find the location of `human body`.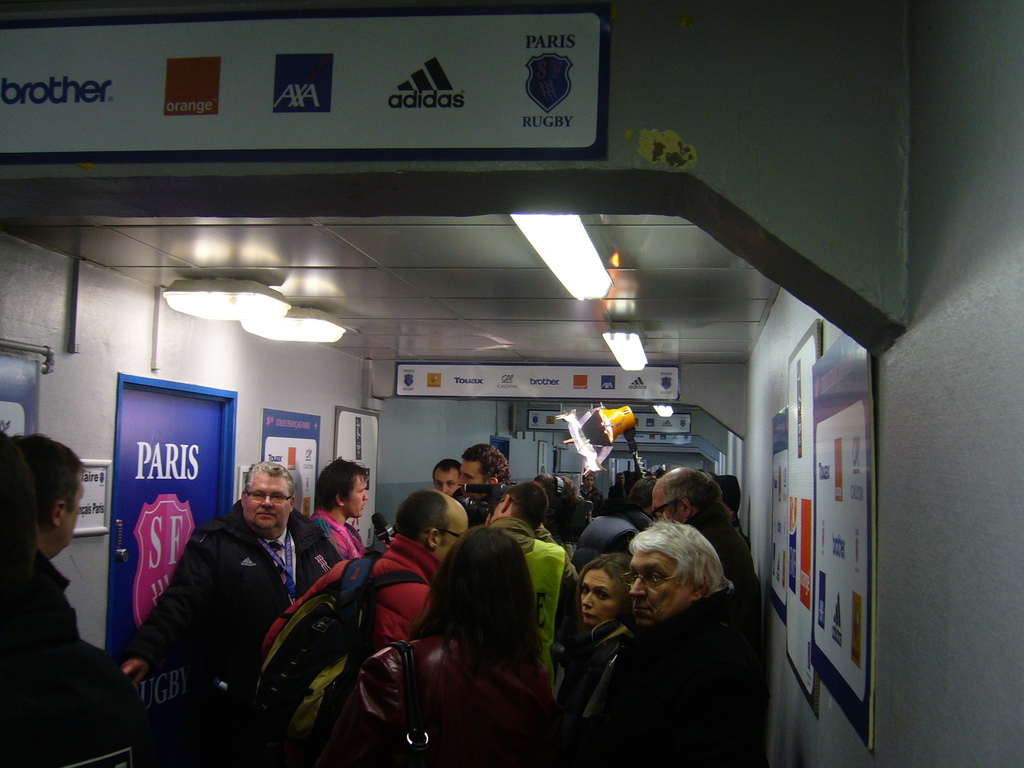
Location: x1=307 y1=505 x2=366 y2=567.
